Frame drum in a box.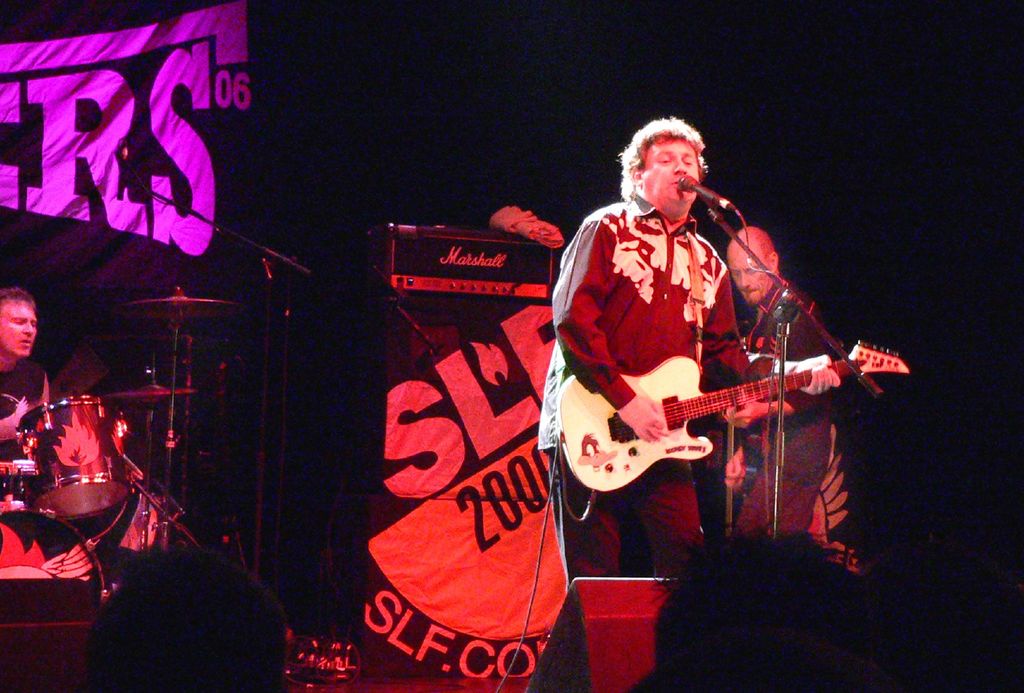
box=[0, 496, 102, 617].
